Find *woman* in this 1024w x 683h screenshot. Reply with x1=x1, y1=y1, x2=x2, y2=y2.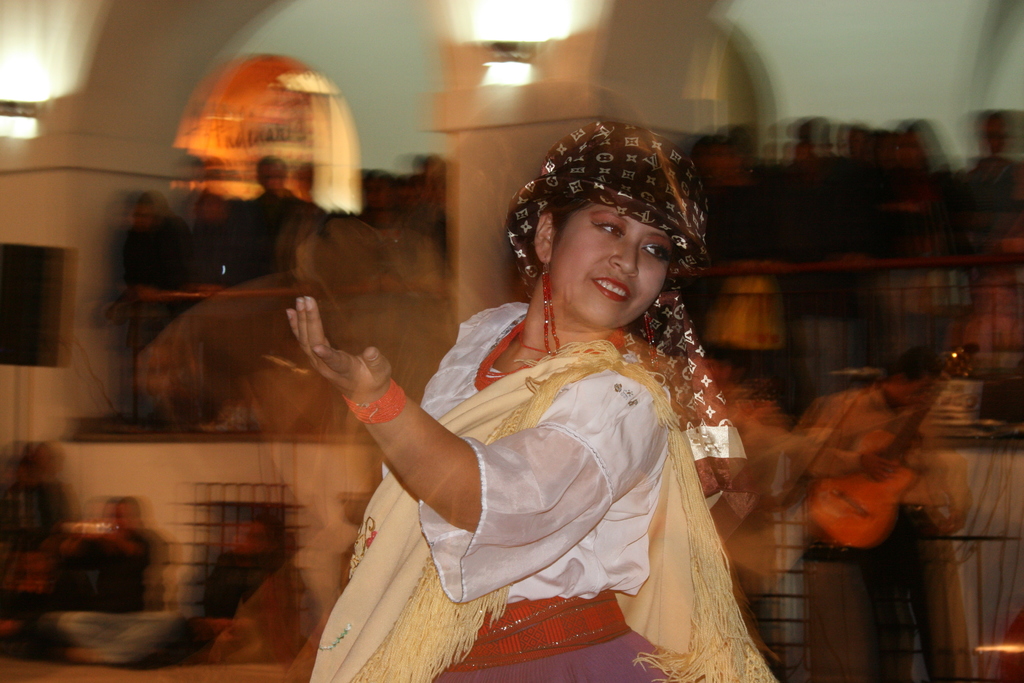
x1=289, y1=131, x2=795, y2=651.
